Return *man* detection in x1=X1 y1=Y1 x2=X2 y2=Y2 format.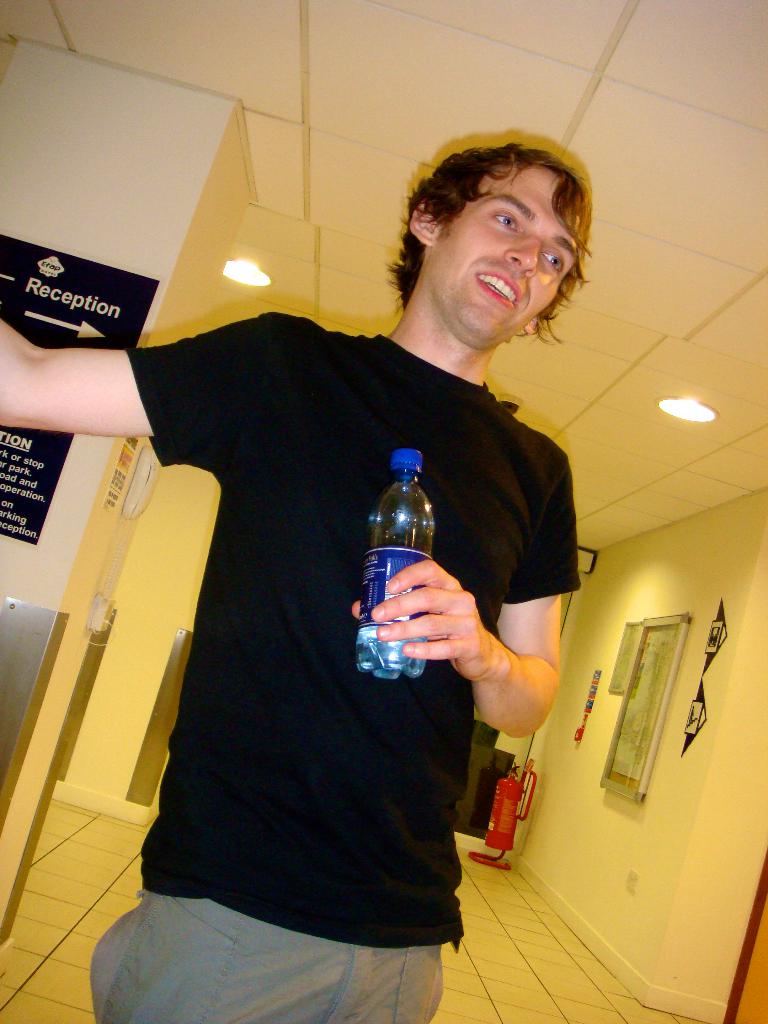
x1=0 y1=118 x2=609 y2=1023.
